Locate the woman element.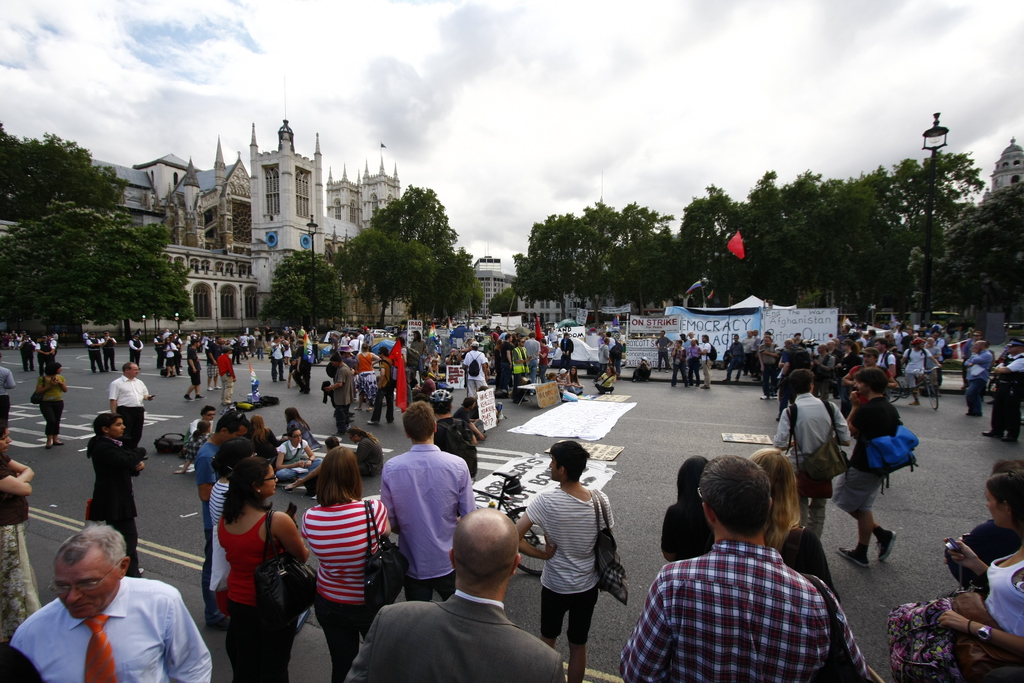
Element bbox: x1=34, y1=359, x2=68, y2=447.
